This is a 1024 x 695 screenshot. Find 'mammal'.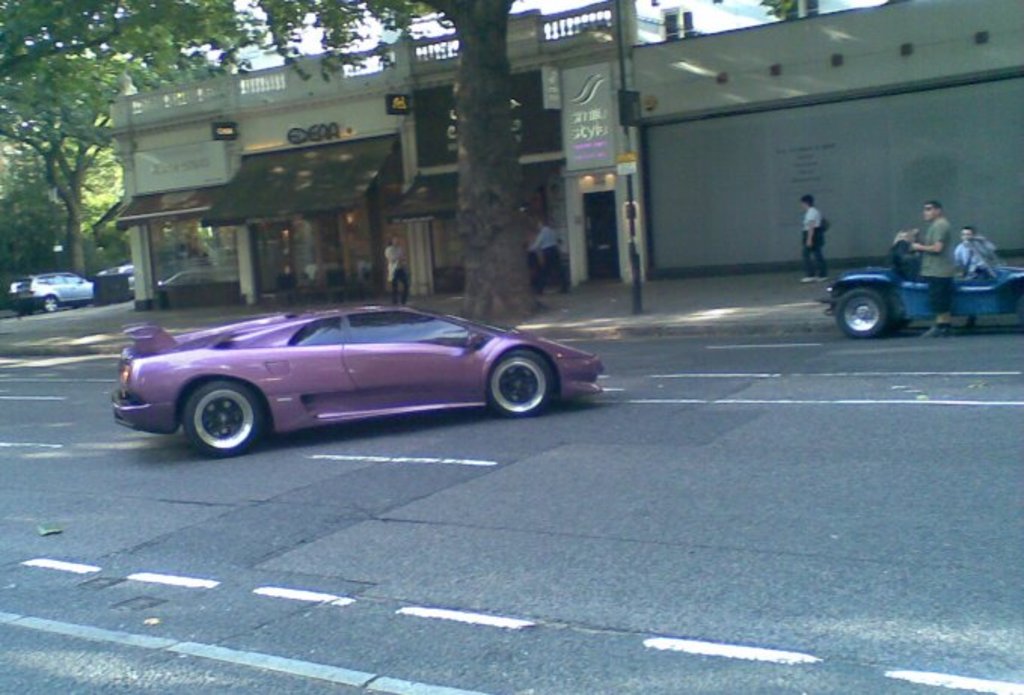
Bounding box: crop(955, 226, 995, 327).
